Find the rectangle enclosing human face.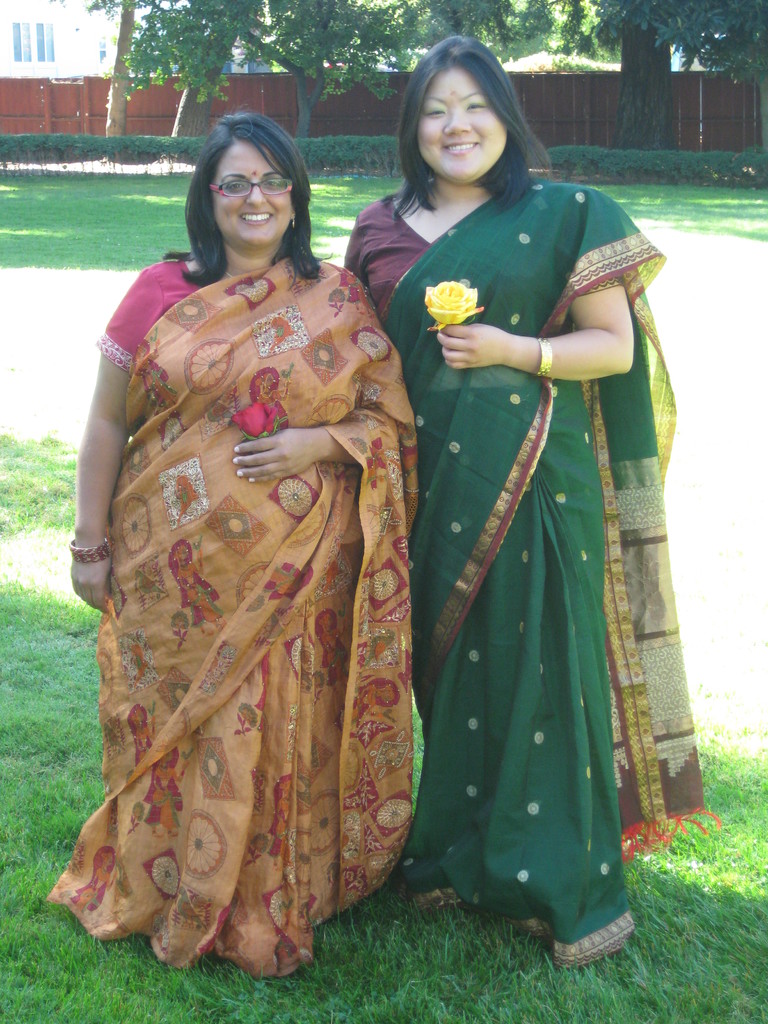
rect(212, 146, 291, 254).
